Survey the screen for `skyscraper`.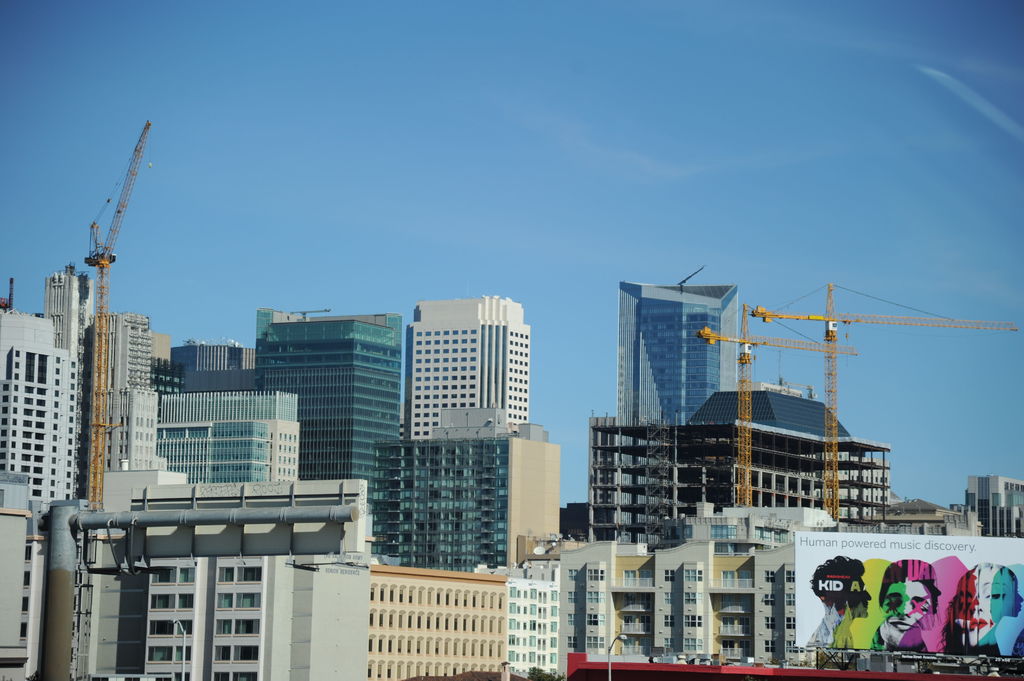
Survey found: <box>153,385,310,490</box>.
